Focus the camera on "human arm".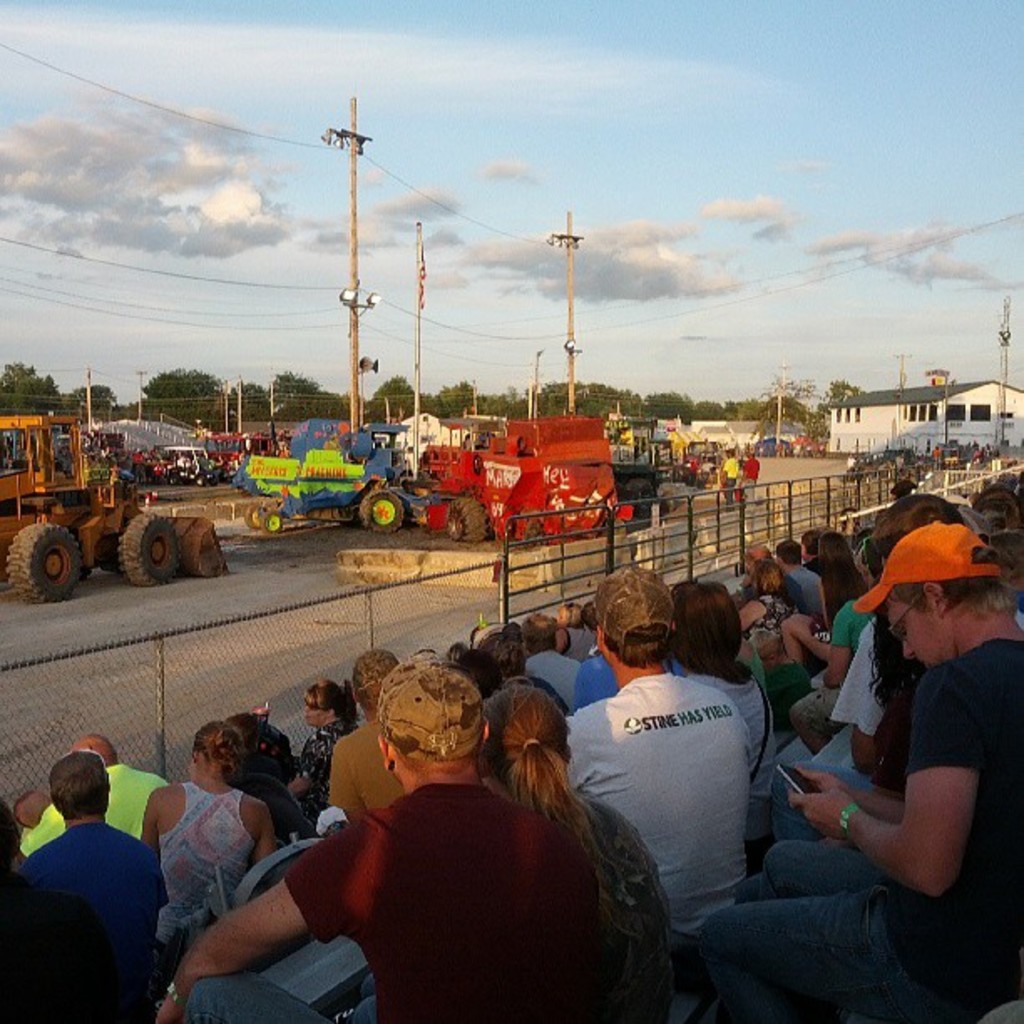
Focus region: bbox=(793, 689, 984, 919).
